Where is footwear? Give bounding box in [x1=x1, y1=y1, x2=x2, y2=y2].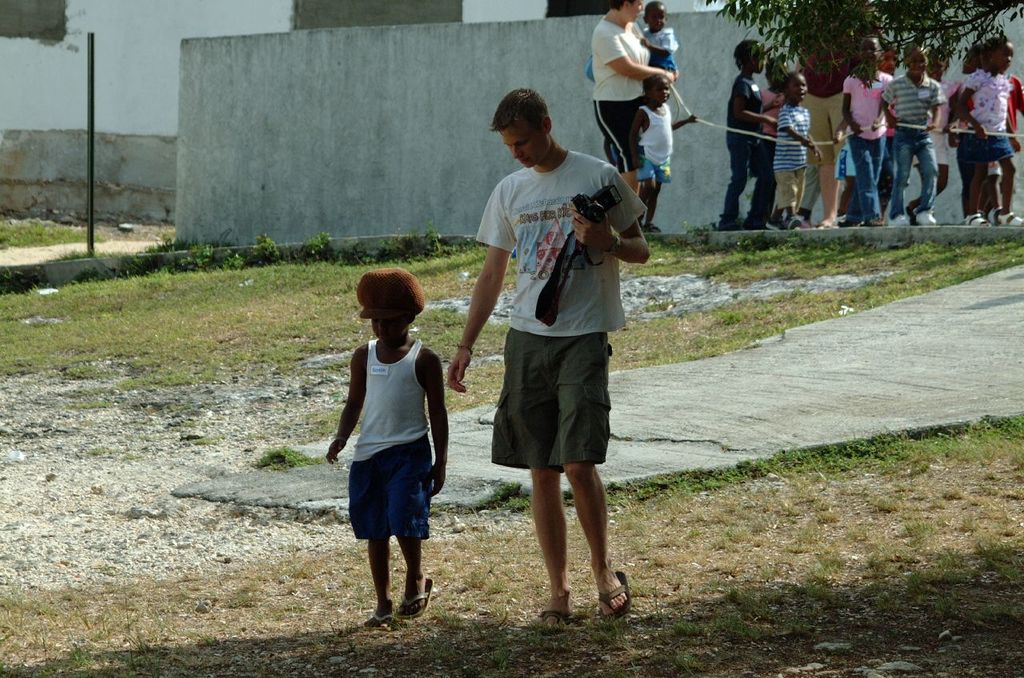
[x1=396, y1=575, x2=440, y2=620].
